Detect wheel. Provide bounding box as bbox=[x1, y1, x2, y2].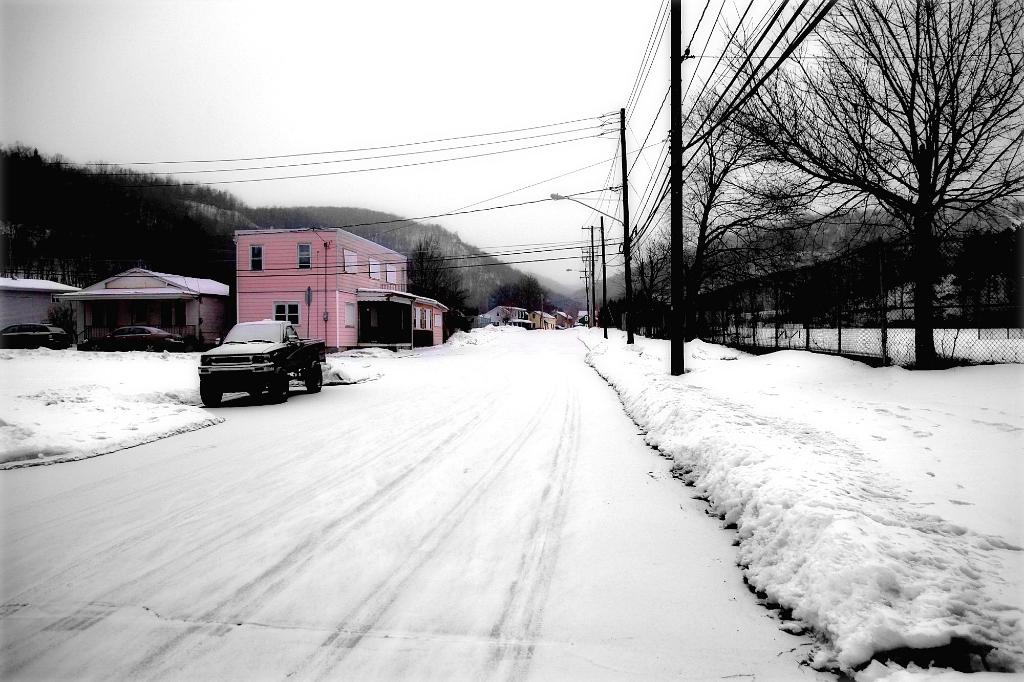
bbox=[143, 342, 156, 353].
